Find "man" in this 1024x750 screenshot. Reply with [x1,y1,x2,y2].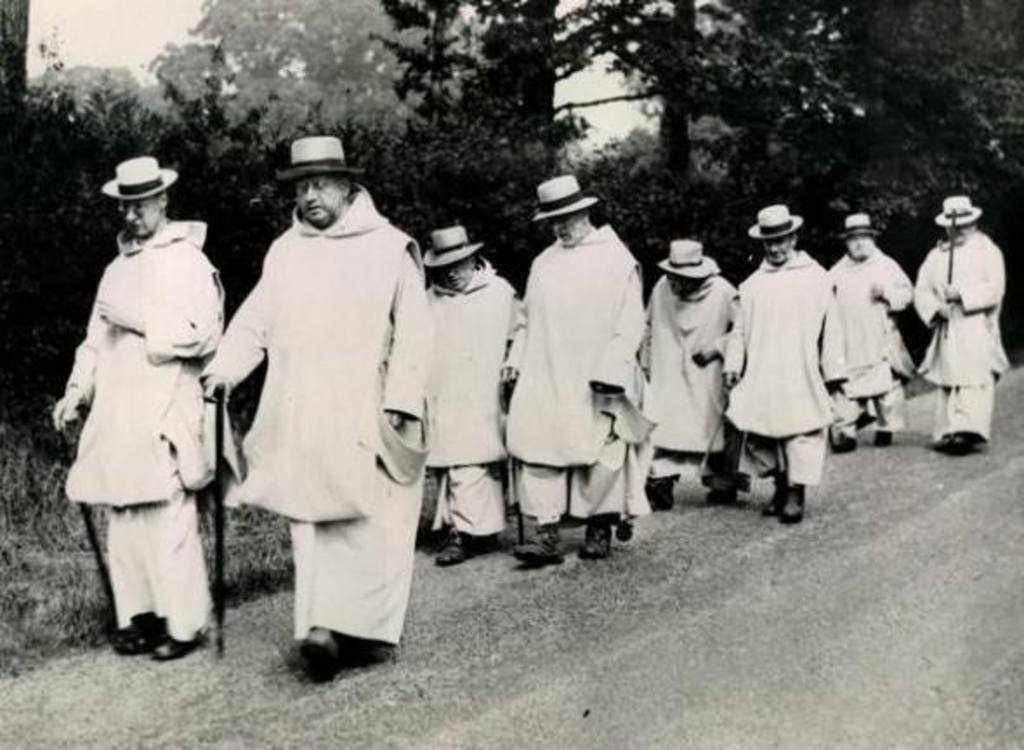
[828,194,920,464].
